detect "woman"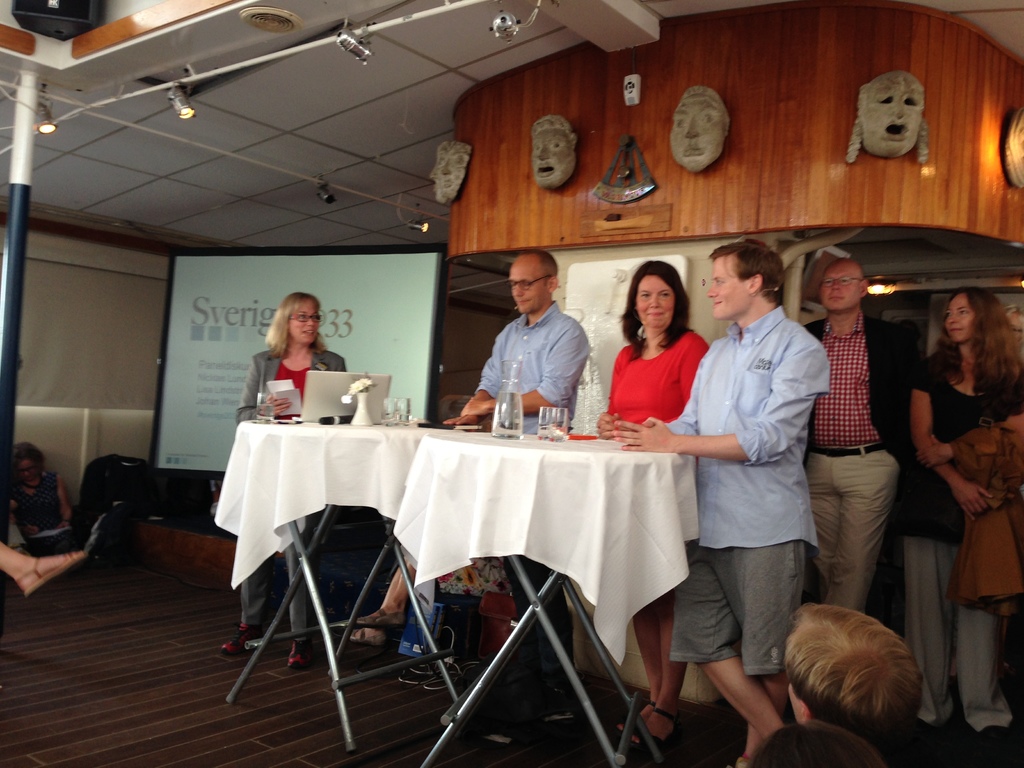
box(8, 433, 80, 546)
